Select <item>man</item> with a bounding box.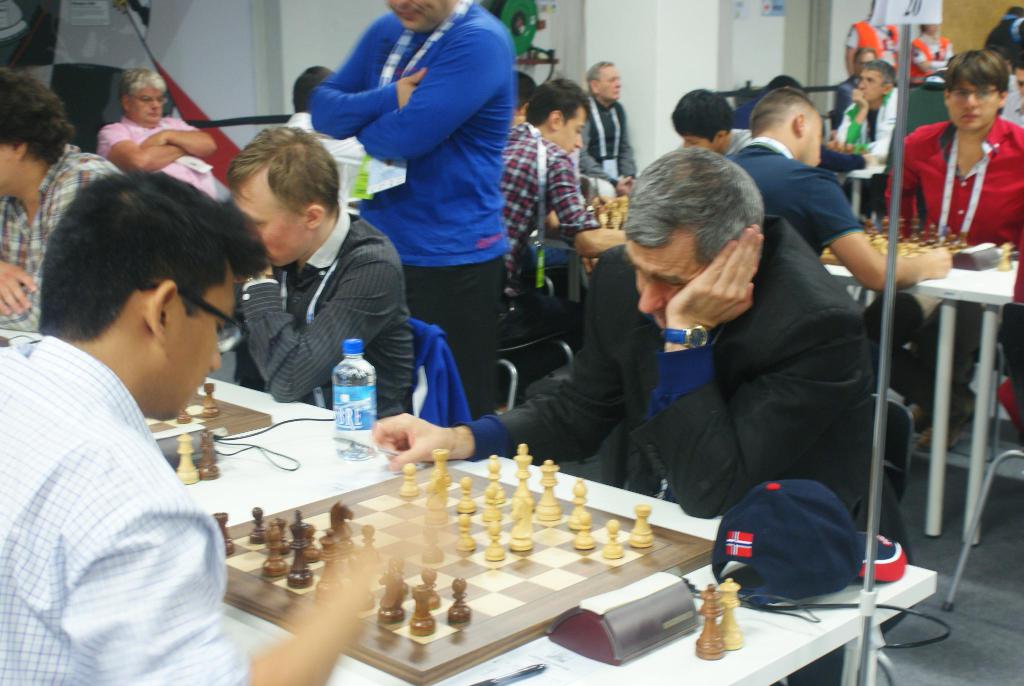
BBox(307, 0, 516, 419).
